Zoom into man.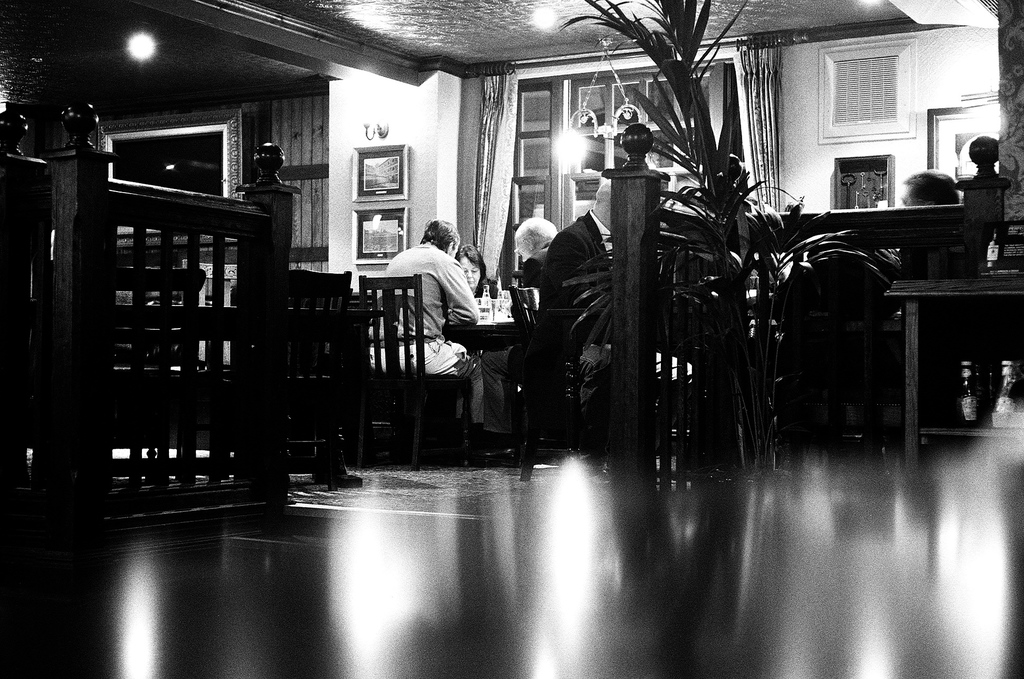
Zoom target: bbox=(526, 180, 615, 451).
